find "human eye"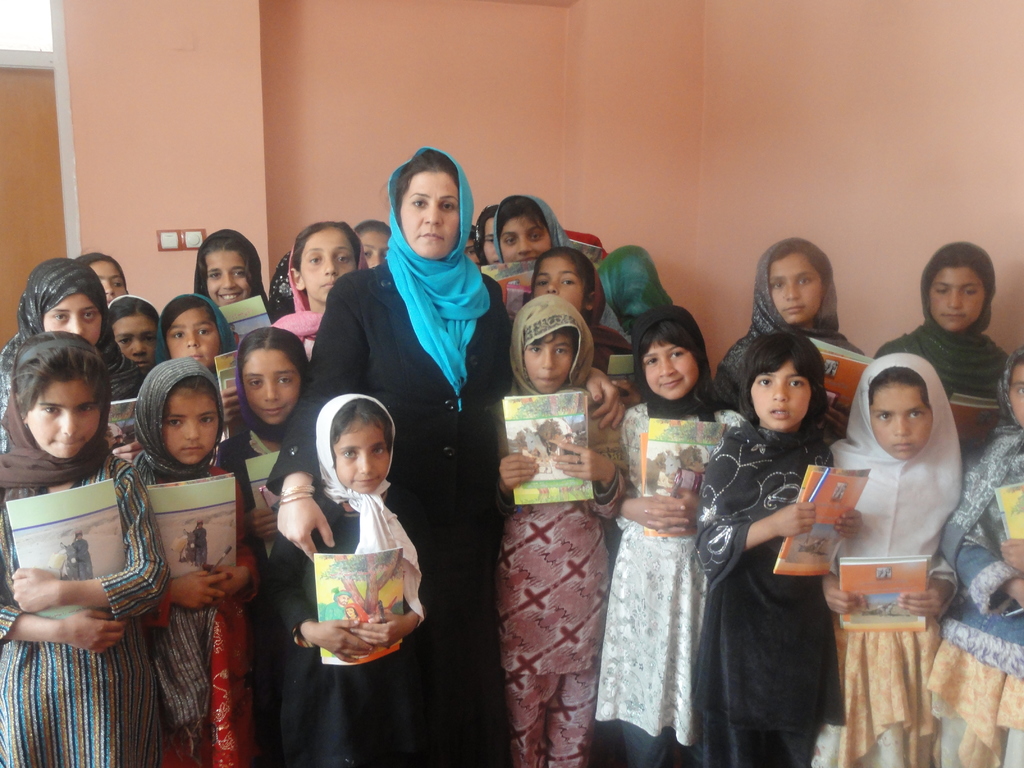
<box>788,378,808,390</box>
